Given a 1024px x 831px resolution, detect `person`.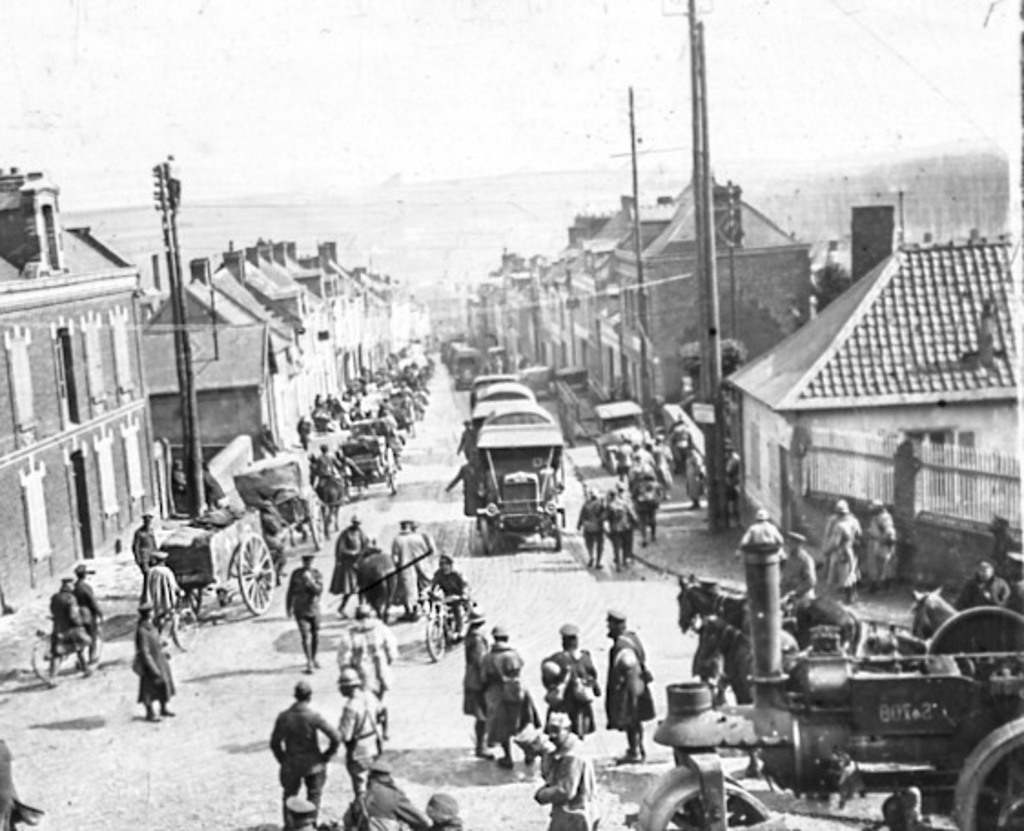
862, 496, 904, 596.
